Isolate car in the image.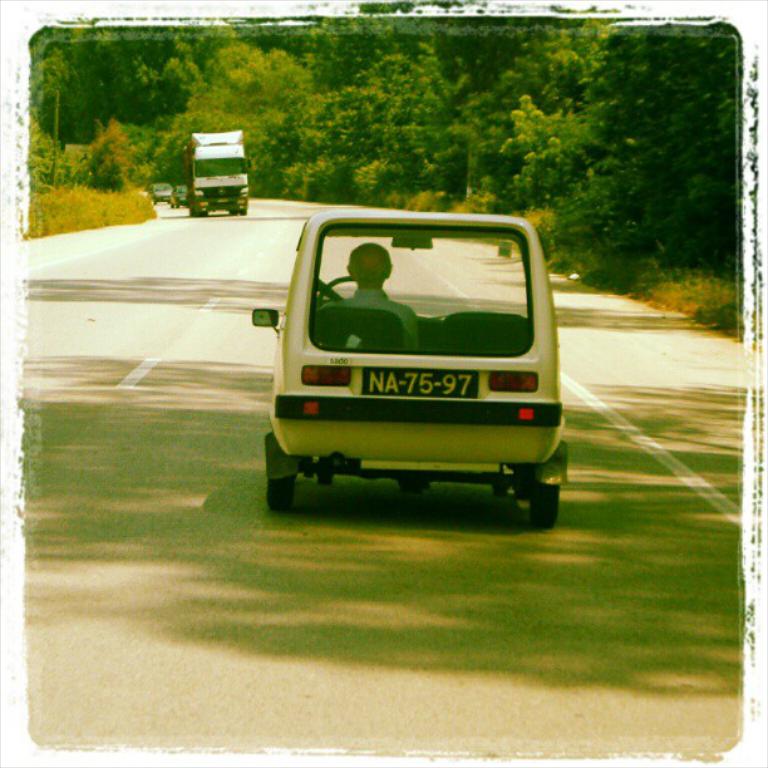
Isolated region: select_region(148, 183, 169, 203).
